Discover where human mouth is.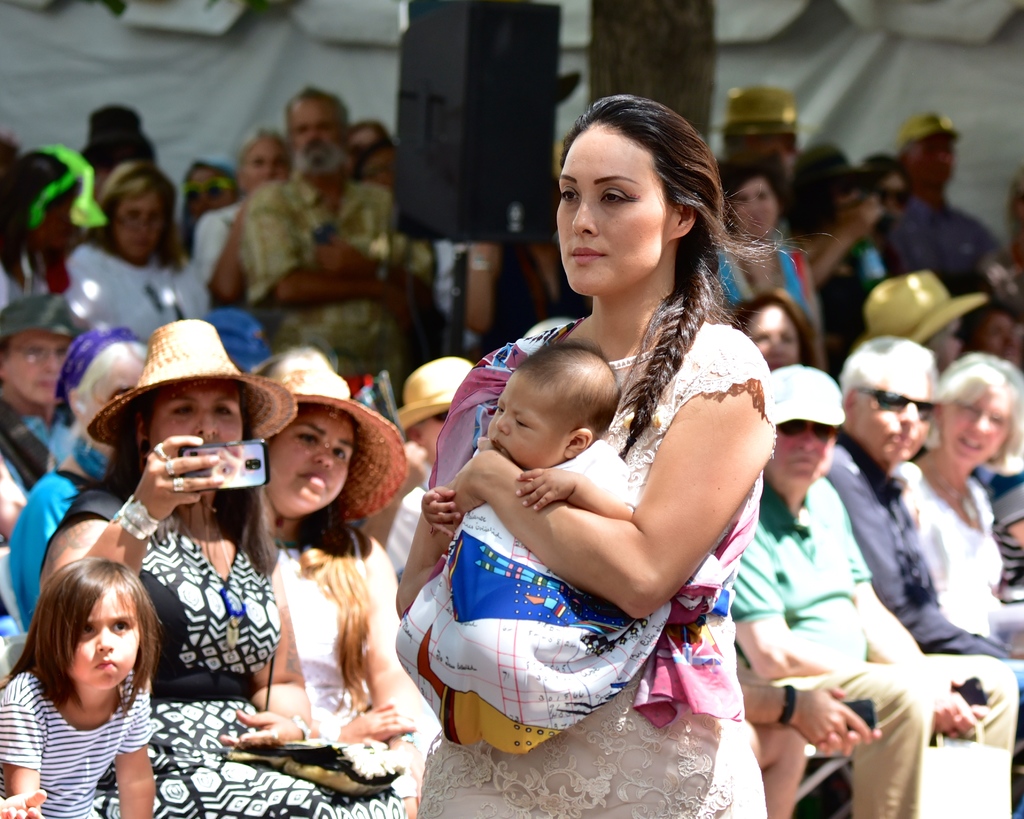
Discovered at bbox=(95, 657, 119, 674).
